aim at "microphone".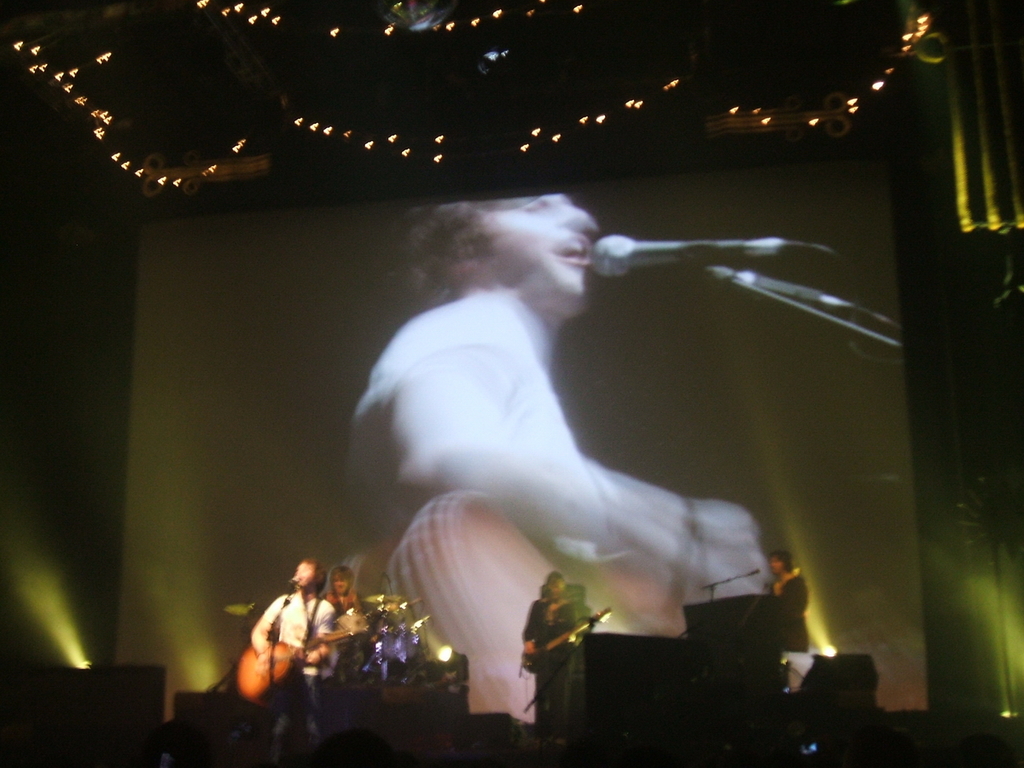
Aimed at crop(587, 233, 753, 277).
